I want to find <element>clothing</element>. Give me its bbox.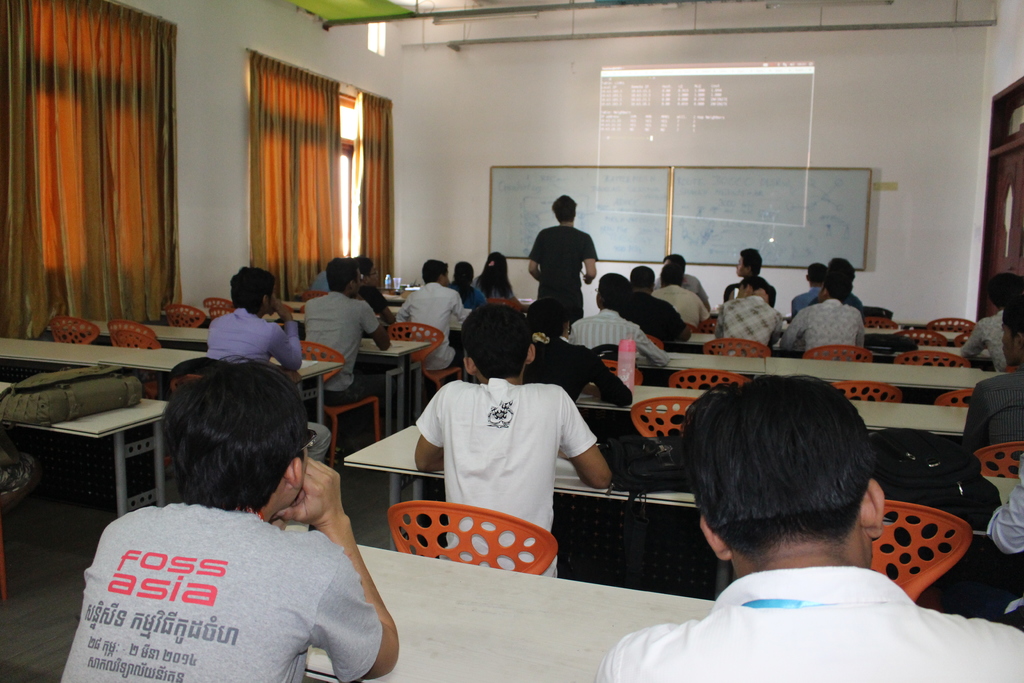
973 470 1023 577.
